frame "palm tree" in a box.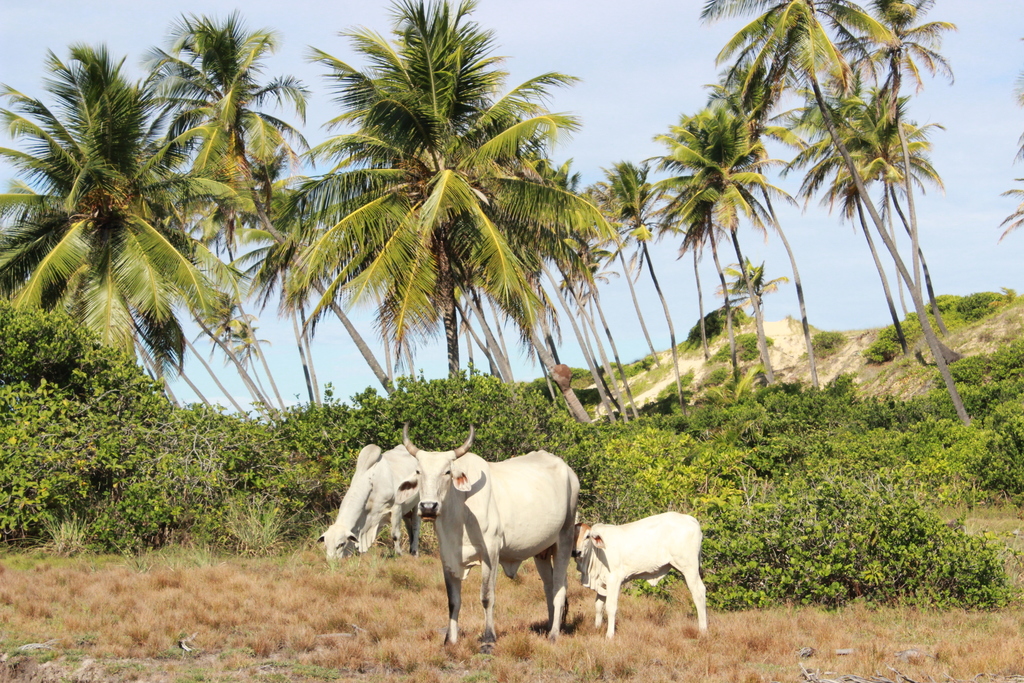
670, 95, 792, 308.
